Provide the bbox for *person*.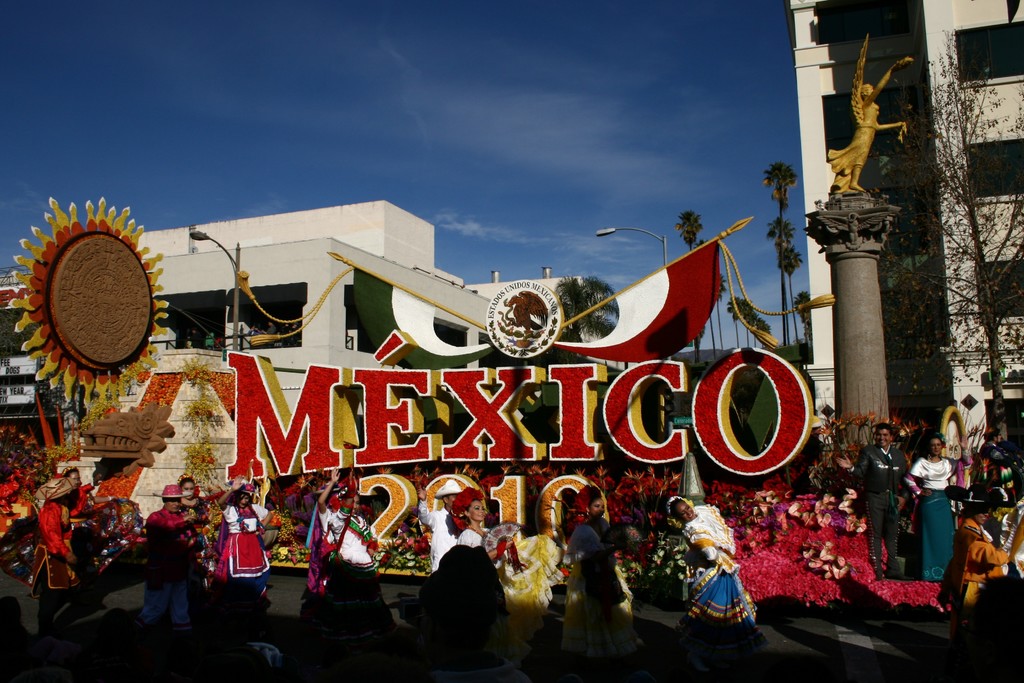
[left=904, top=427, right=958, bottom=583].
